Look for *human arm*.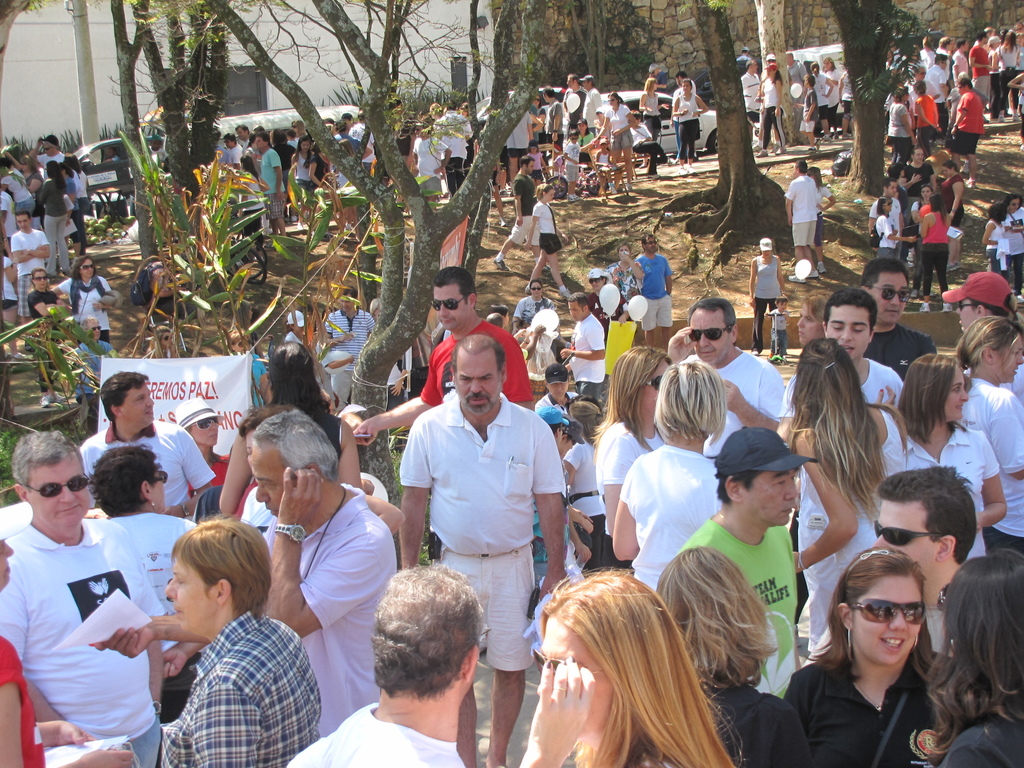
Found: crop(33, 182, 47, 206).
